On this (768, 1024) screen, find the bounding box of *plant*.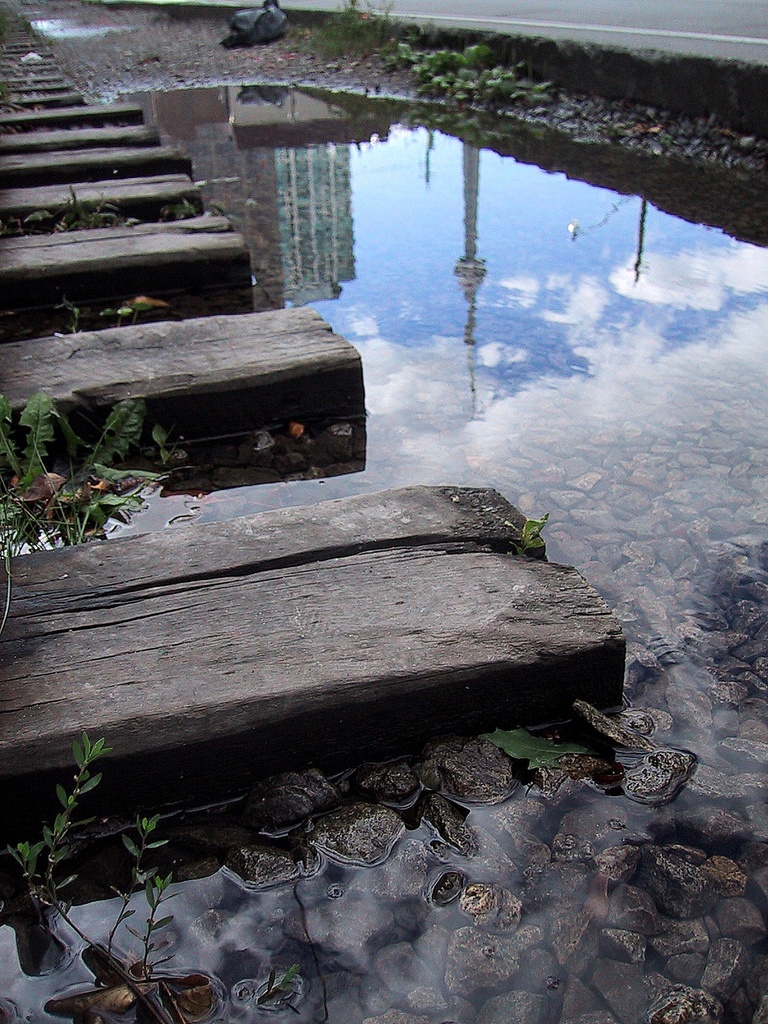
Bounding box: [287,0,422,61].
